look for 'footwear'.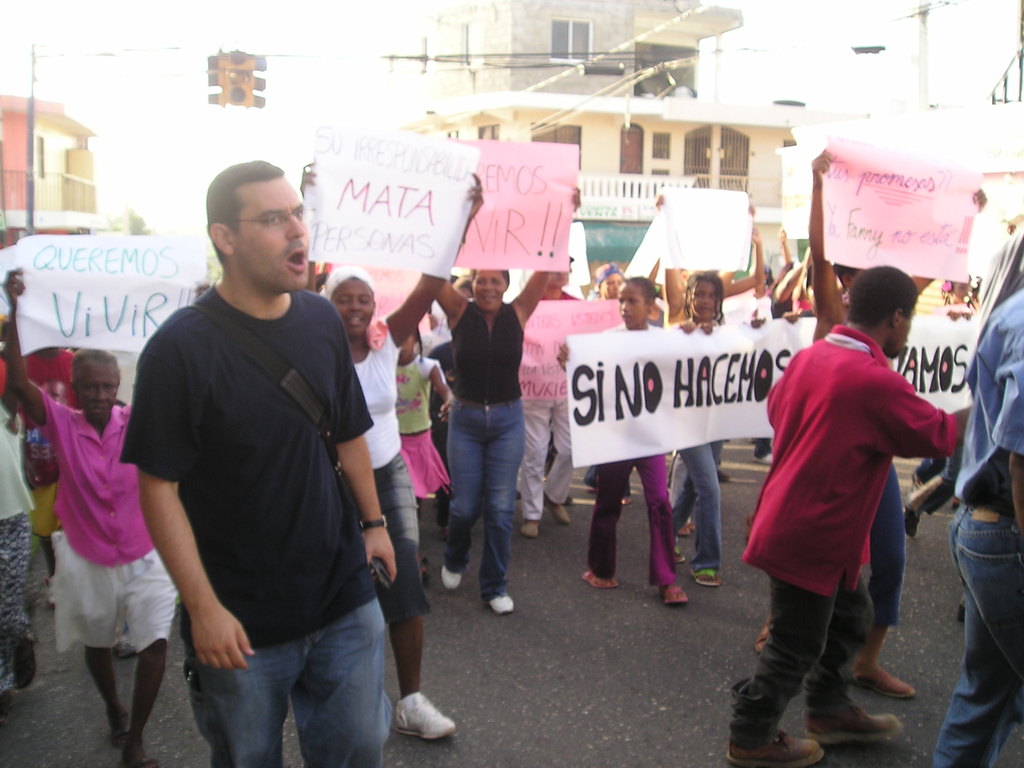
Found: <box>118,757,159,767</box>.
